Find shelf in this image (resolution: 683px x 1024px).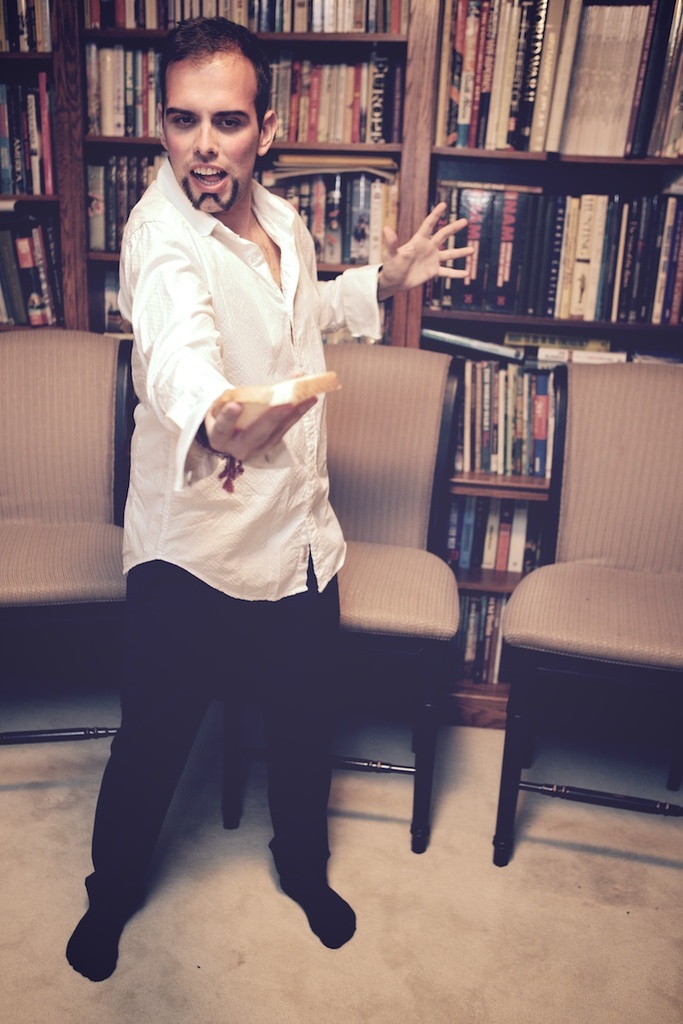
[x1=406, y1=327, x2=682, y2=486].
